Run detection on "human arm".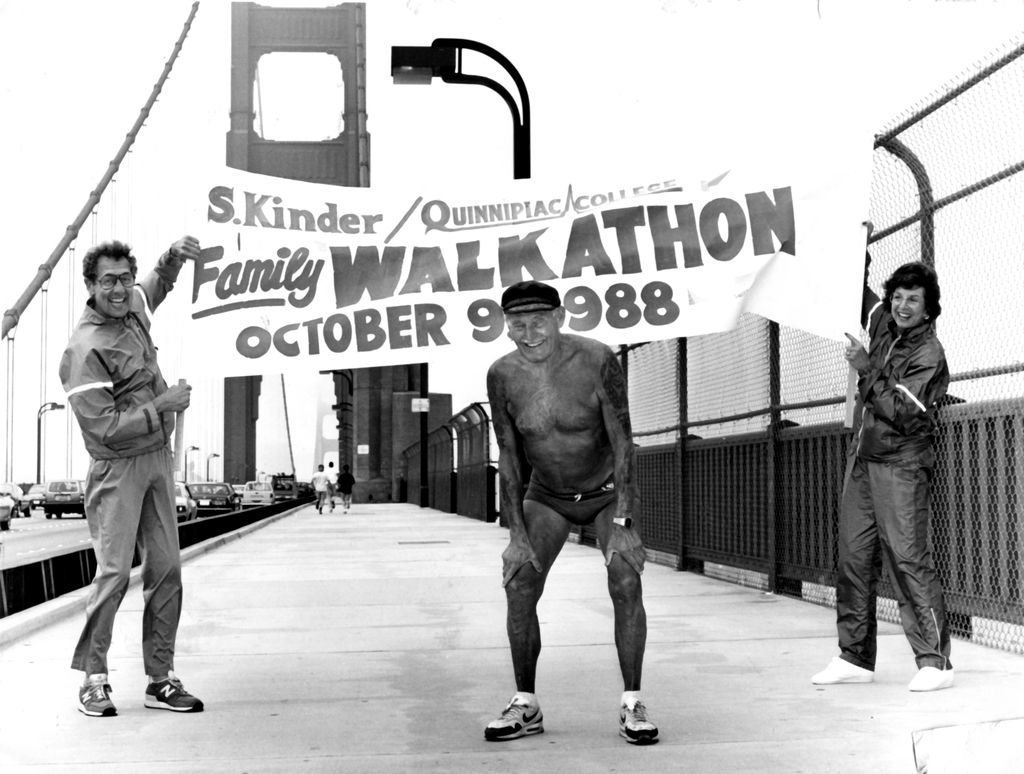
Result: region(81, 341, 197, 437).
